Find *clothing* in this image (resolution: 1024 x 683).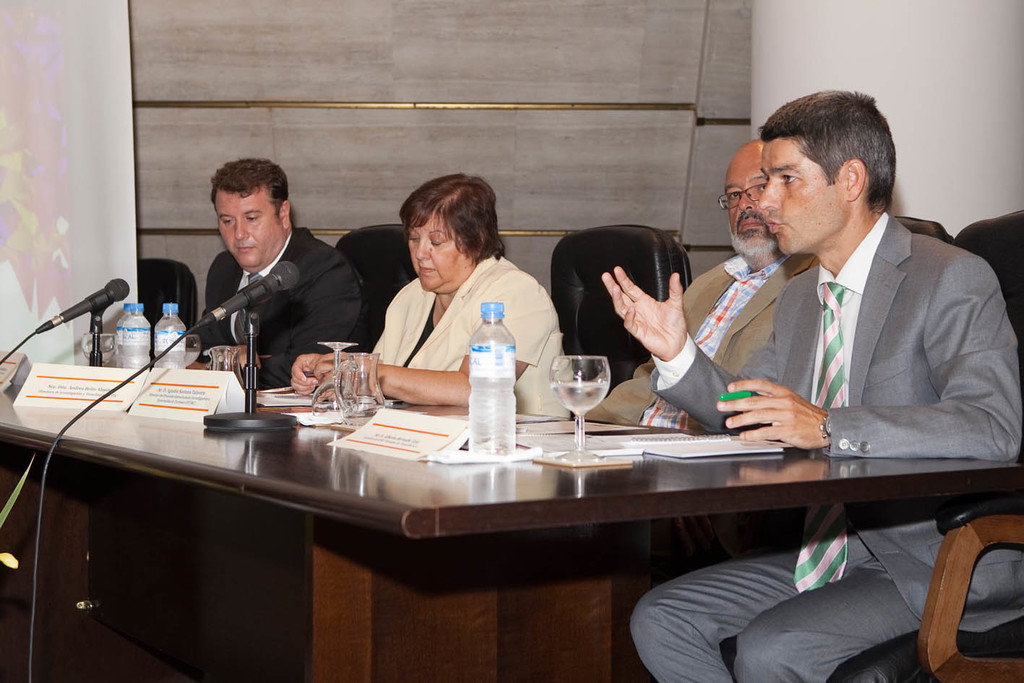
(left=368, top=244, right=579, bottom=415).
